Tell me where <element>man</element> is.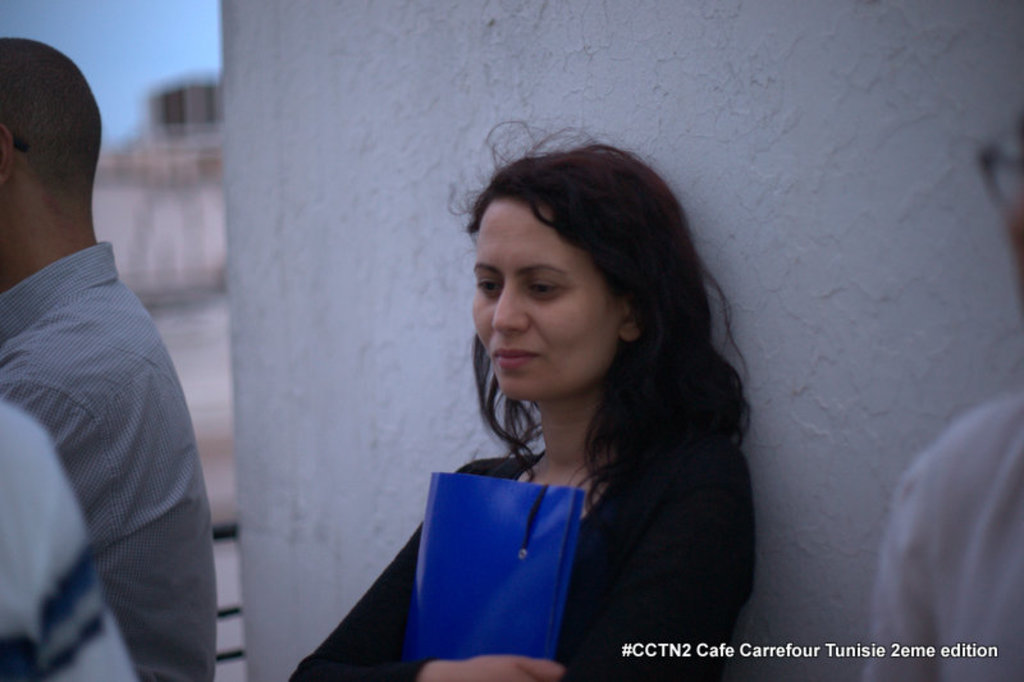
<element>man</element> is at 854 119 1023 681.
